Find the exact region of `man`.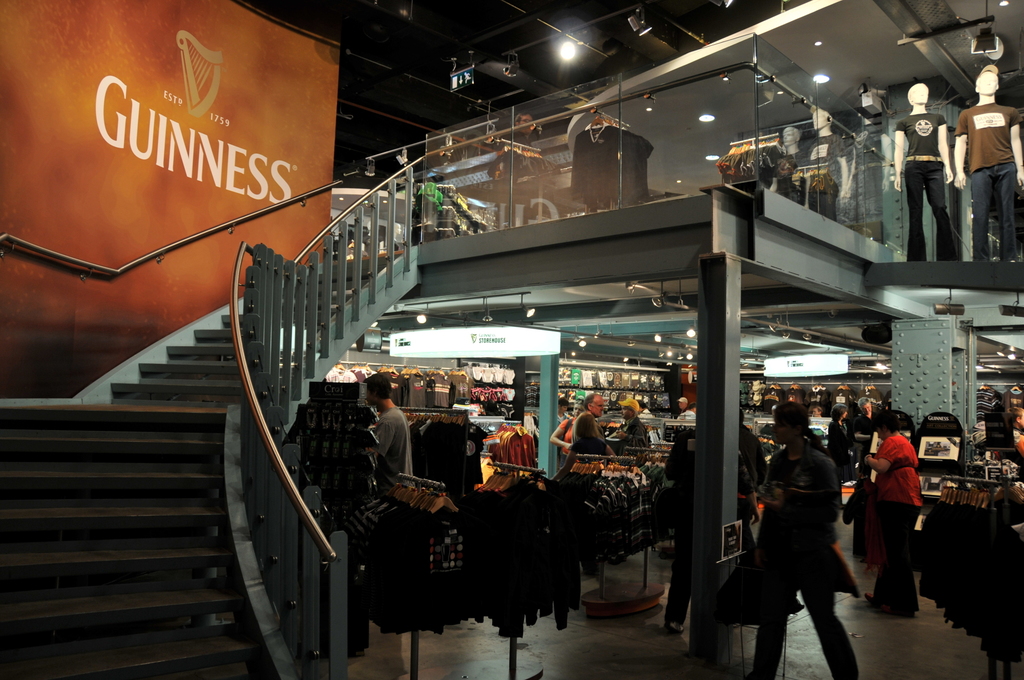
Exact region: 759 400 862 673.
